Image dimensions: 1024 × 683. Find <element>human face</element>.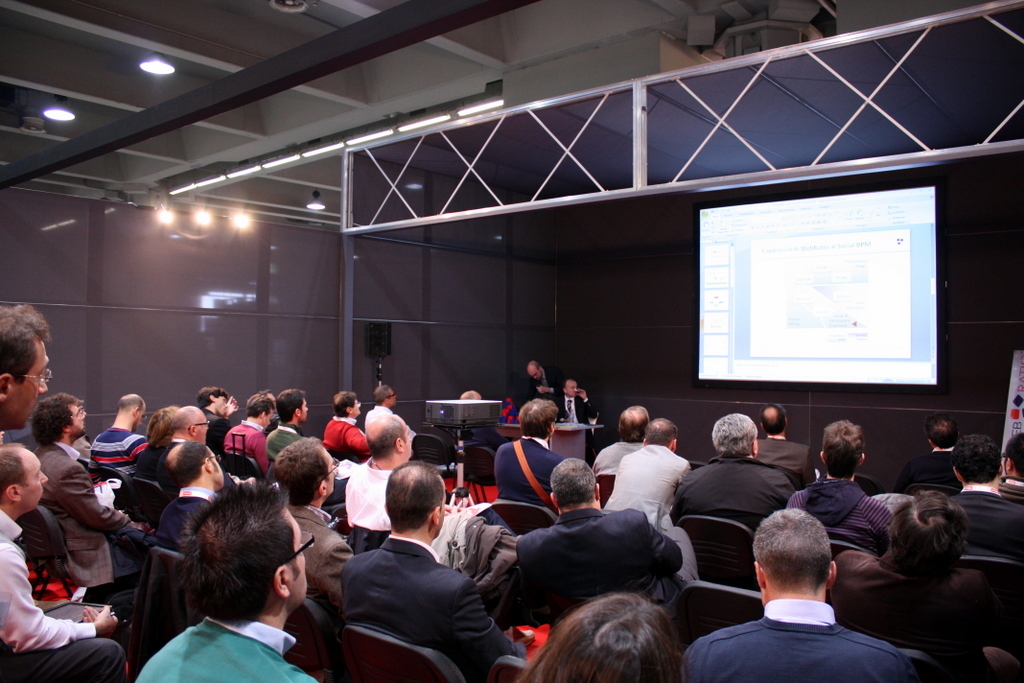
bbox=(24, 453, 50, 511).
